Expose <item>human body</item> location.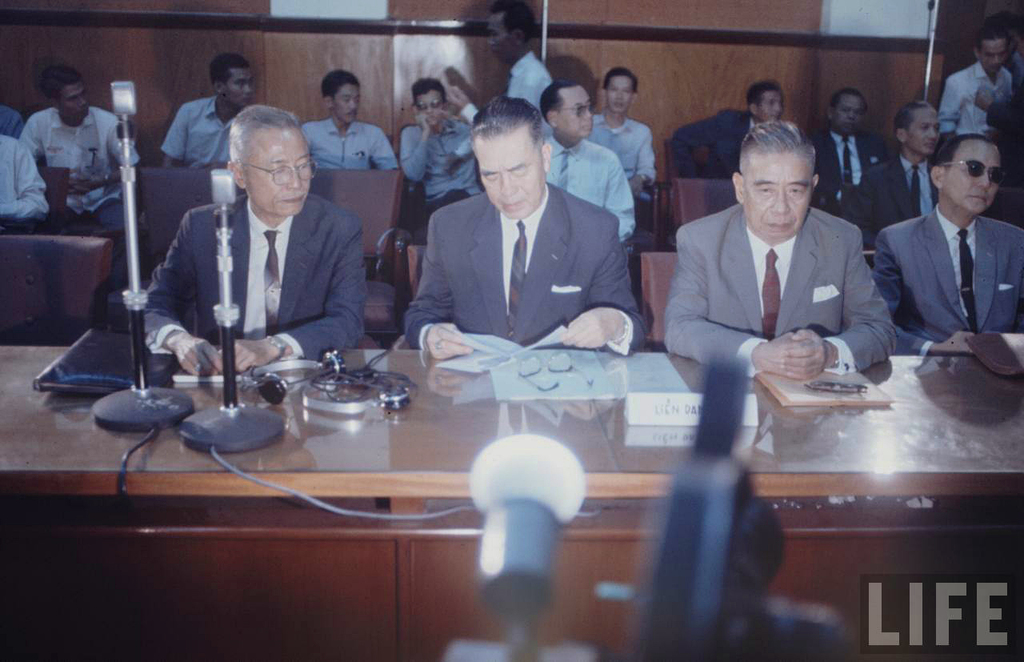
Exposed at l=865, t=135, r=1023, b=355.
